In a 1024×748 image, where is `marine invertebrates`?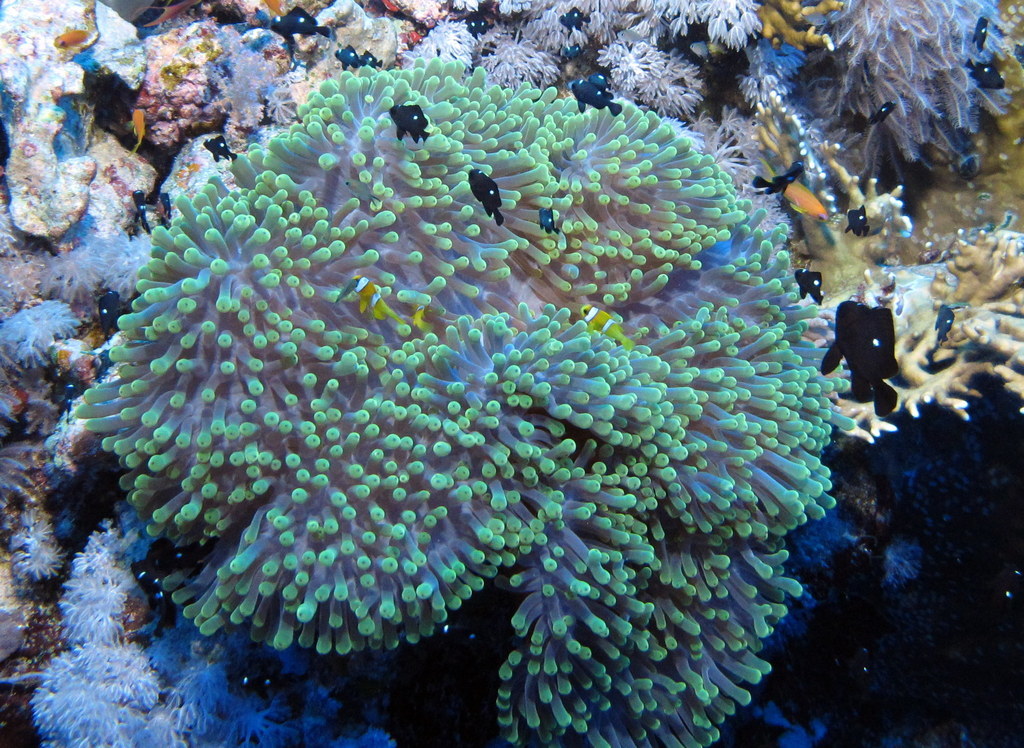
bbox=(9, 75, 805, 747).
